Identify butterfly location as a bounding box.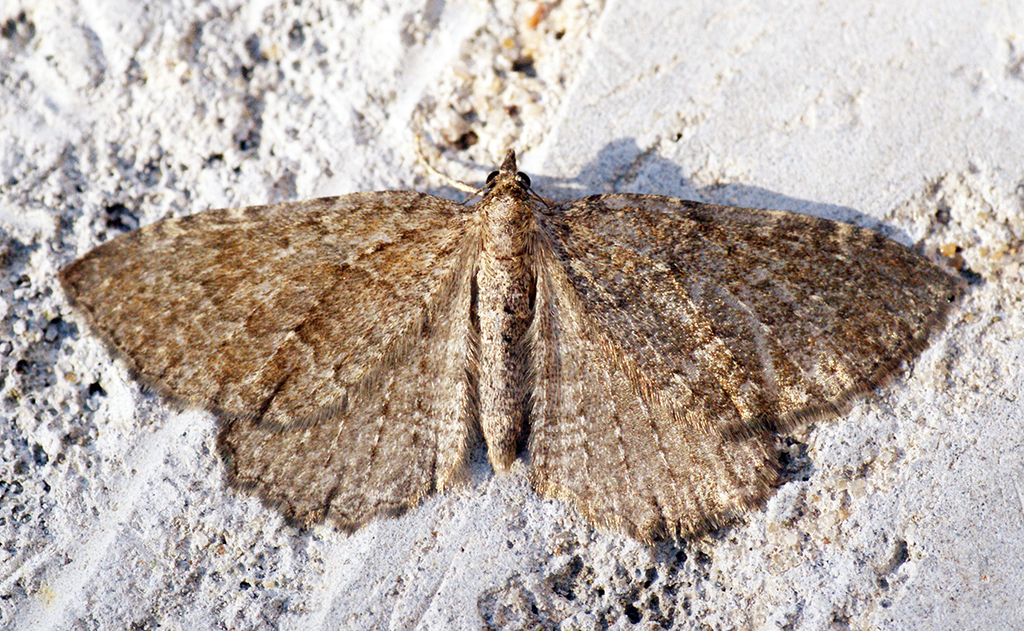
pyautogui.locateOnScreen(81, 114, 948, 559).
